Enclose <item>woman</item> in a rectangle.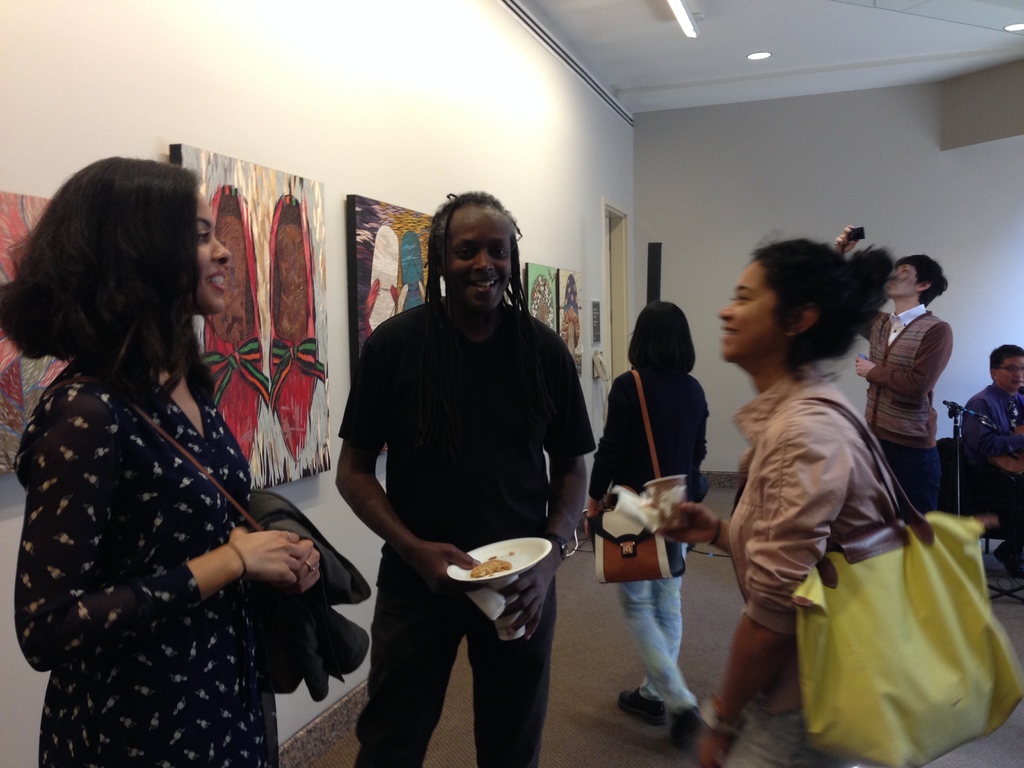
[x1=0, y1=149, x2=321, y2=767].
